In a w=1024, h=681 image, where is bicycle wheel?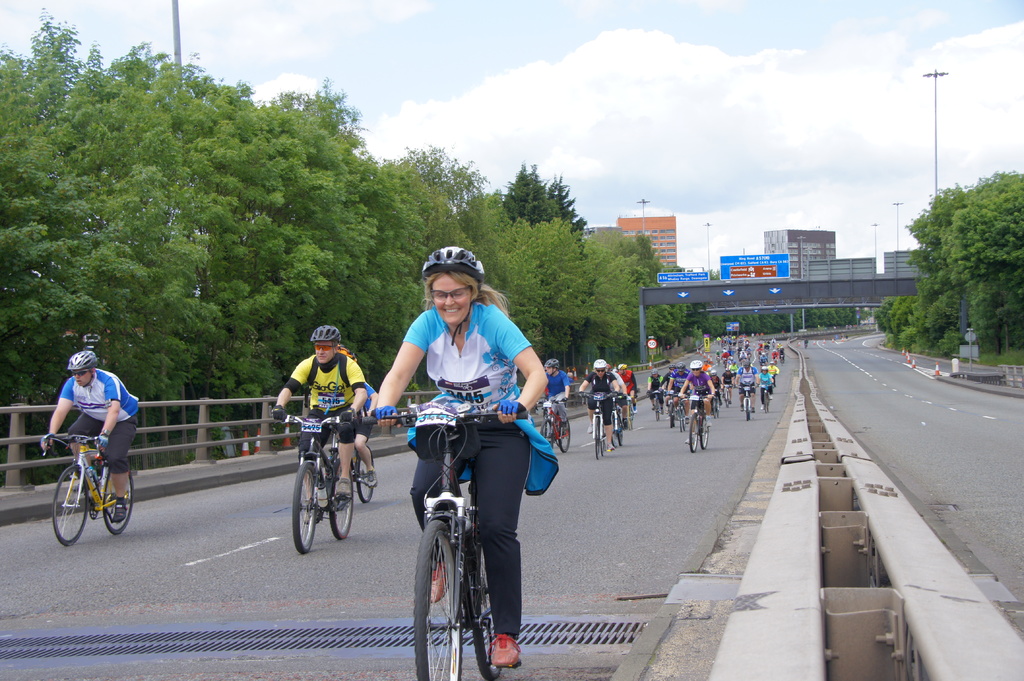
region(699, 414, 710, 451).
